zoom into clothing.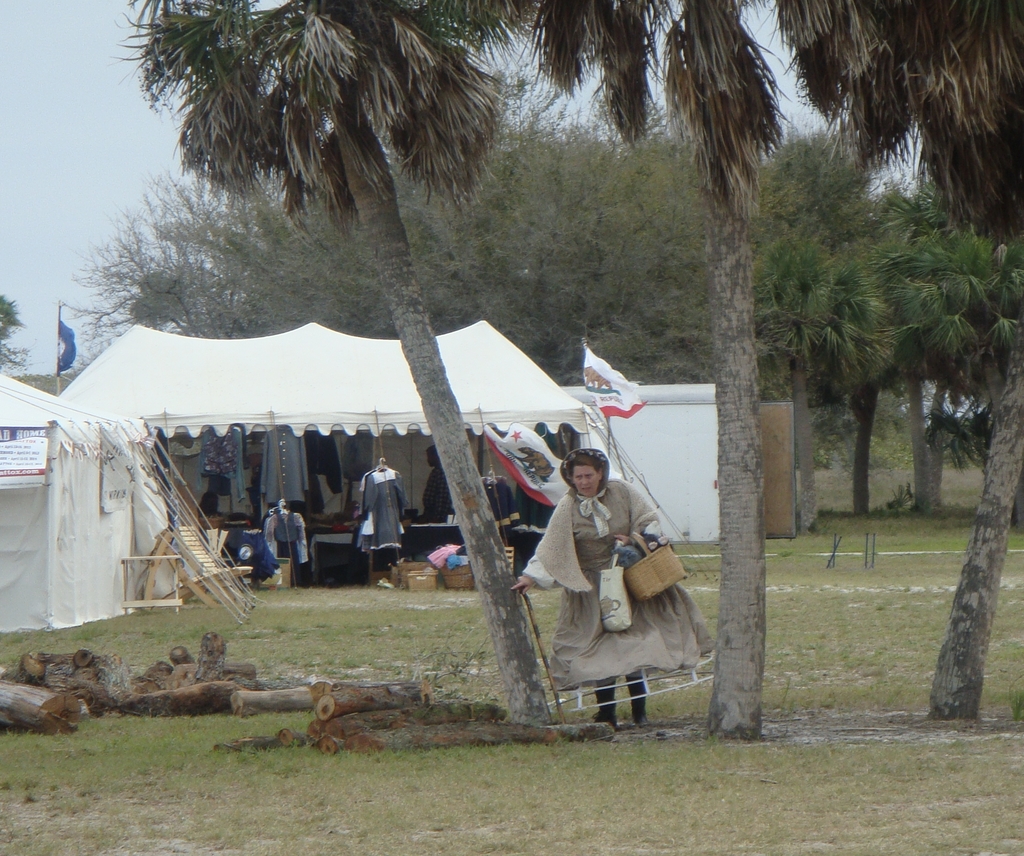
Zoom target: 510, 490, 552, 551.
